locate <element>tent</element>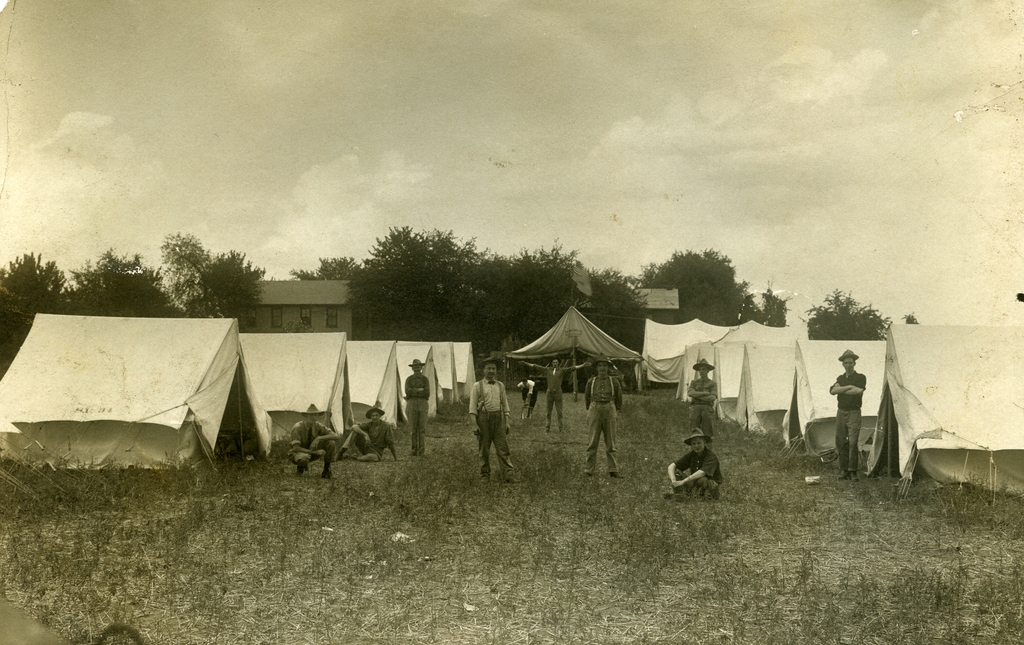
(709, 322, 804, 417)
